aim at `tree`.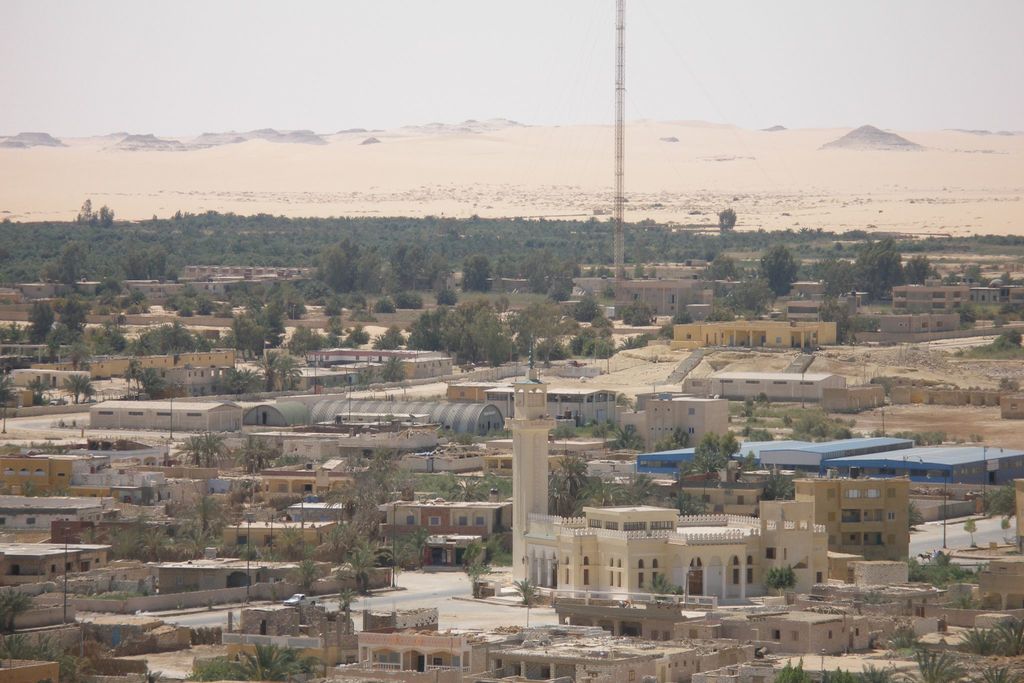
Aimed at x1=489 y1=419 x2=565 y2=431.
